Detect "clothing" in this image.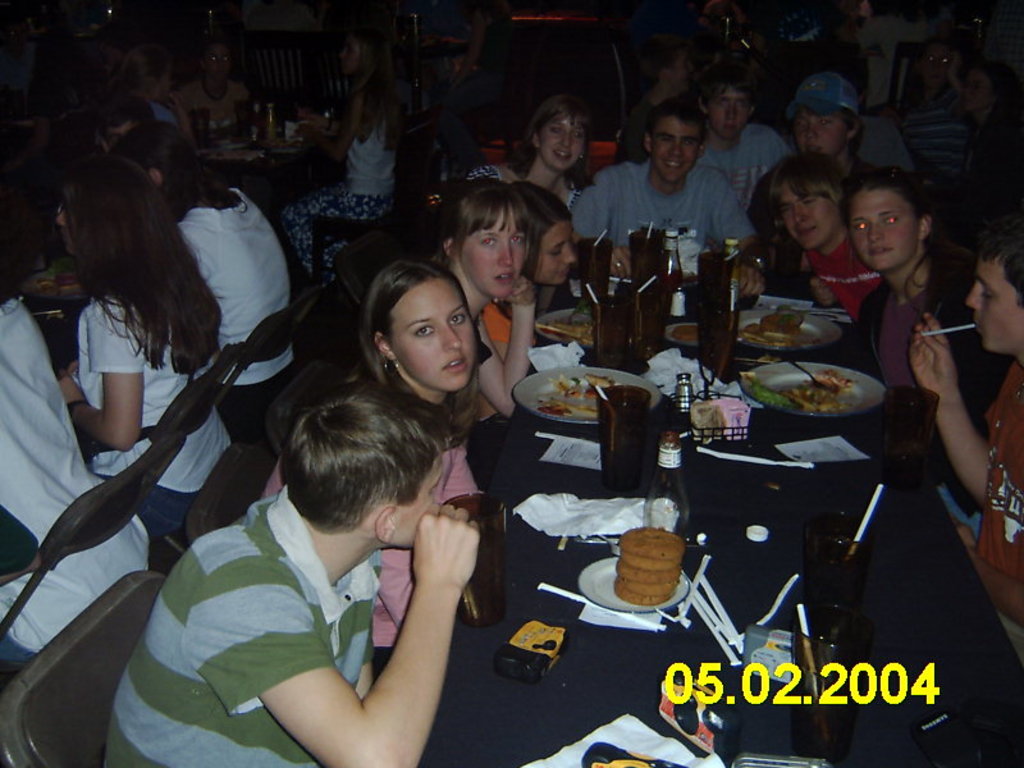
Detection: bbox=(484, 296, 552, 422).
